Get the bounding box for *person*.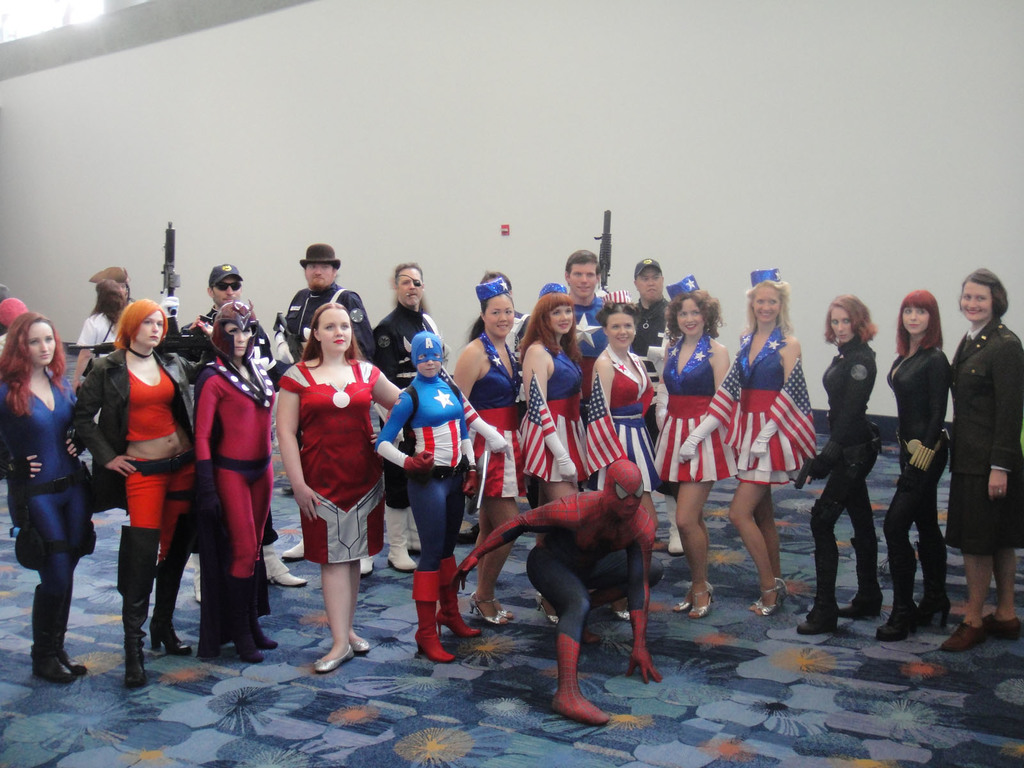
bbox=[822, 282, 905, 655].
